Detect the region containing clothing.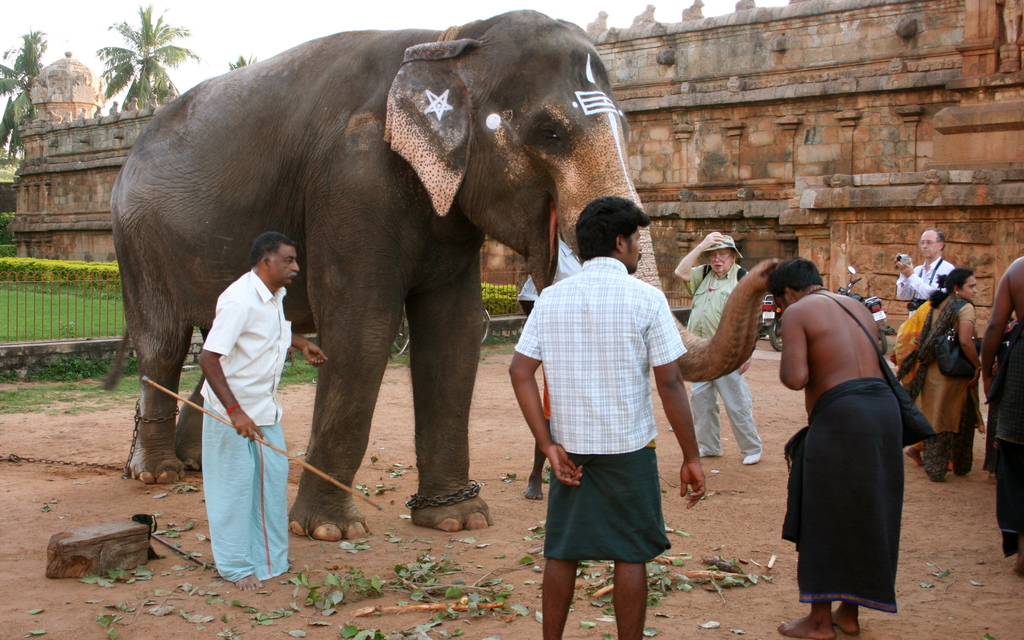
box(693, 265, 757, 450).
